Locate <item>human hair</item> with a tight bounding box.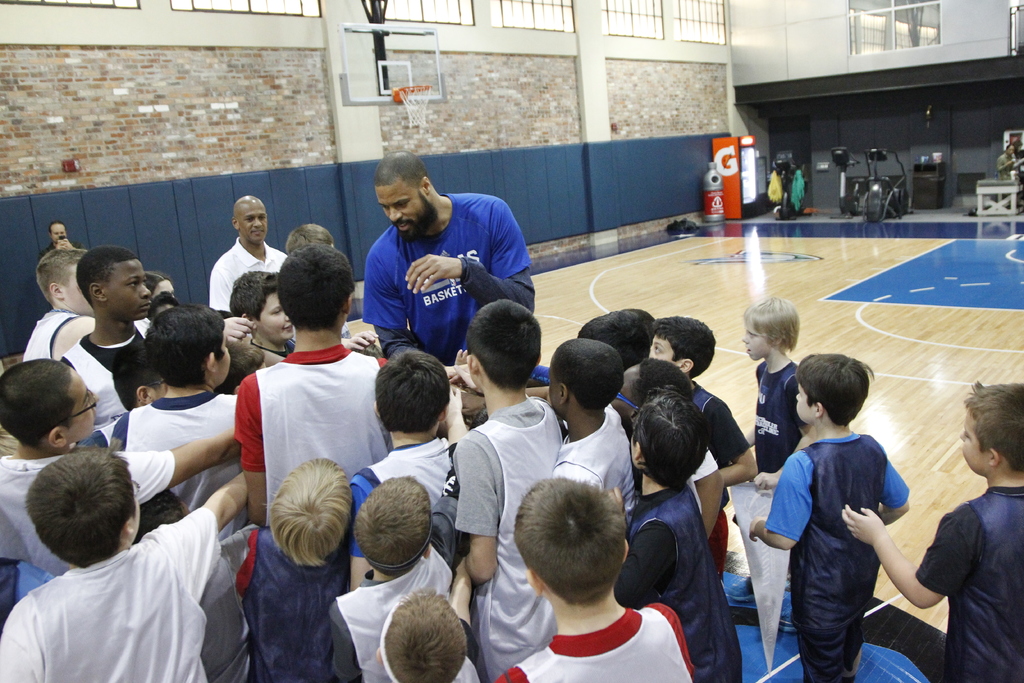
l=577, t=309, r=651, b=367.
